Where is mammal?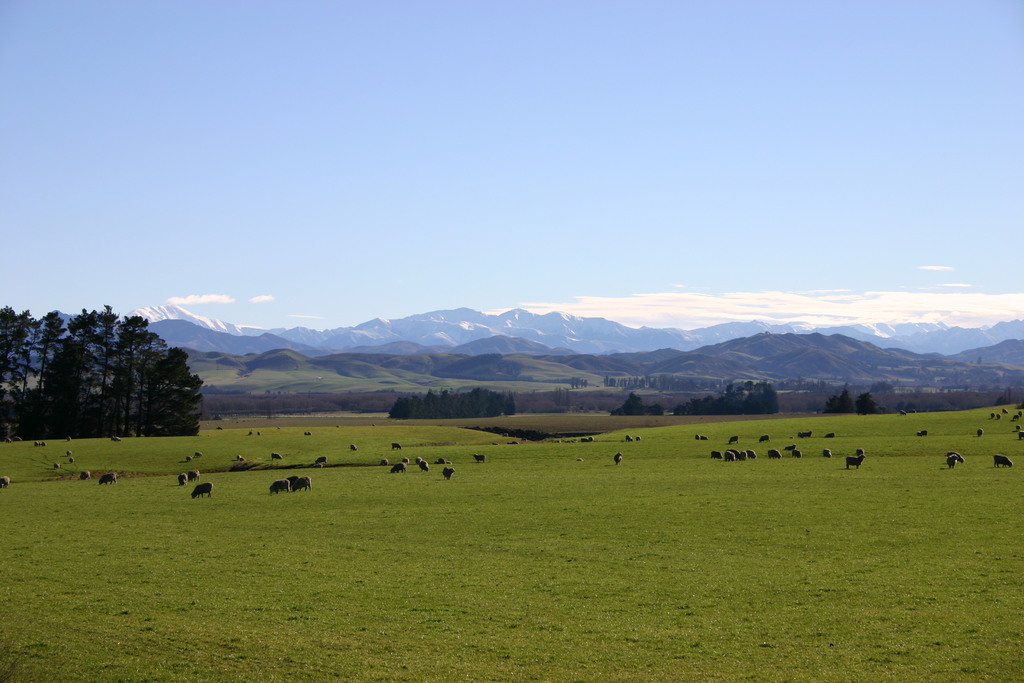
region(52, 461, 59, 471).
